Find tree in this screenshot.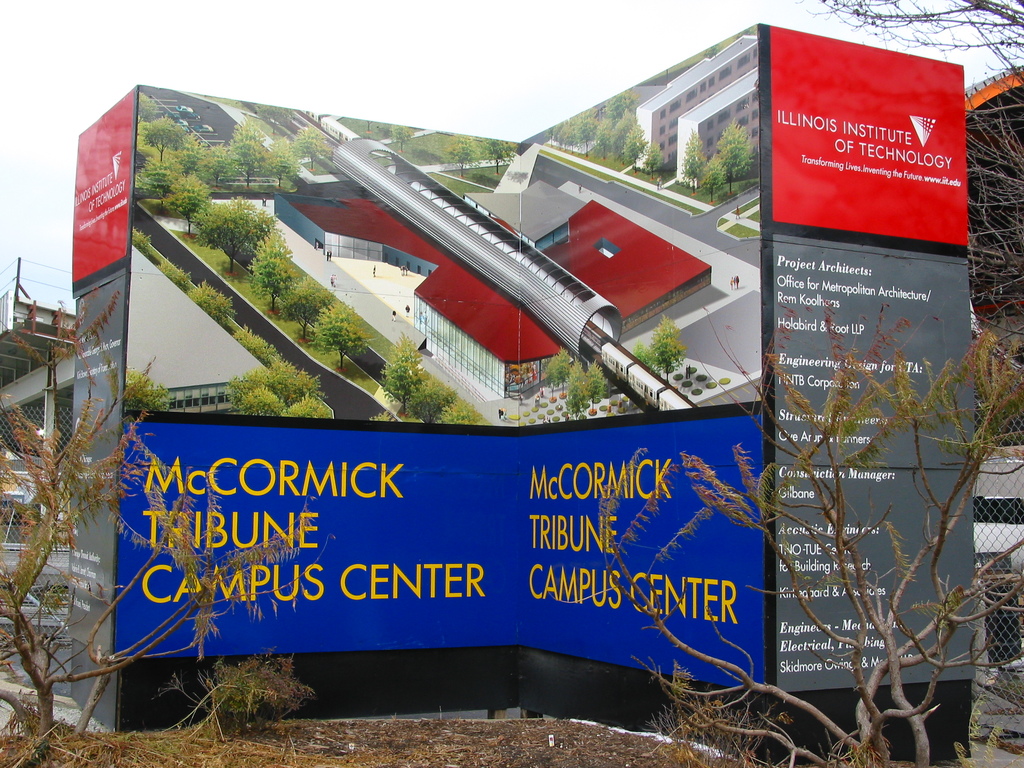
The bounding box for tree is [left=682, top=126, right=701, bottom=192].
